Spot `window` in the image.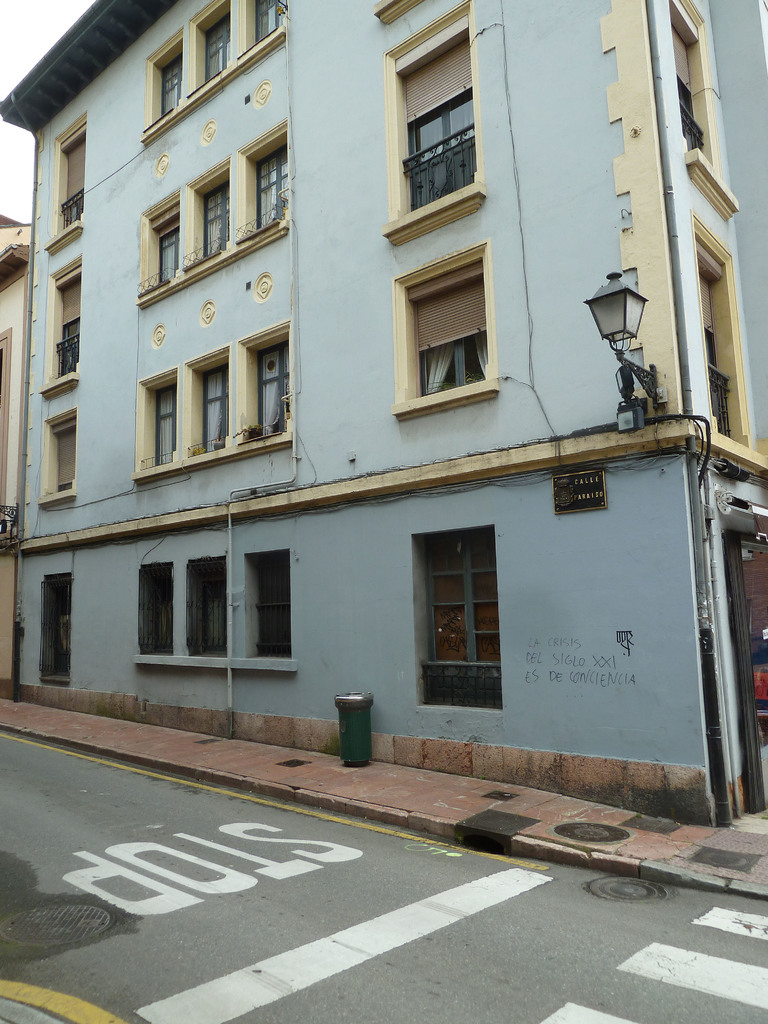
`window` found at crop(130, 376, 193, 464).
